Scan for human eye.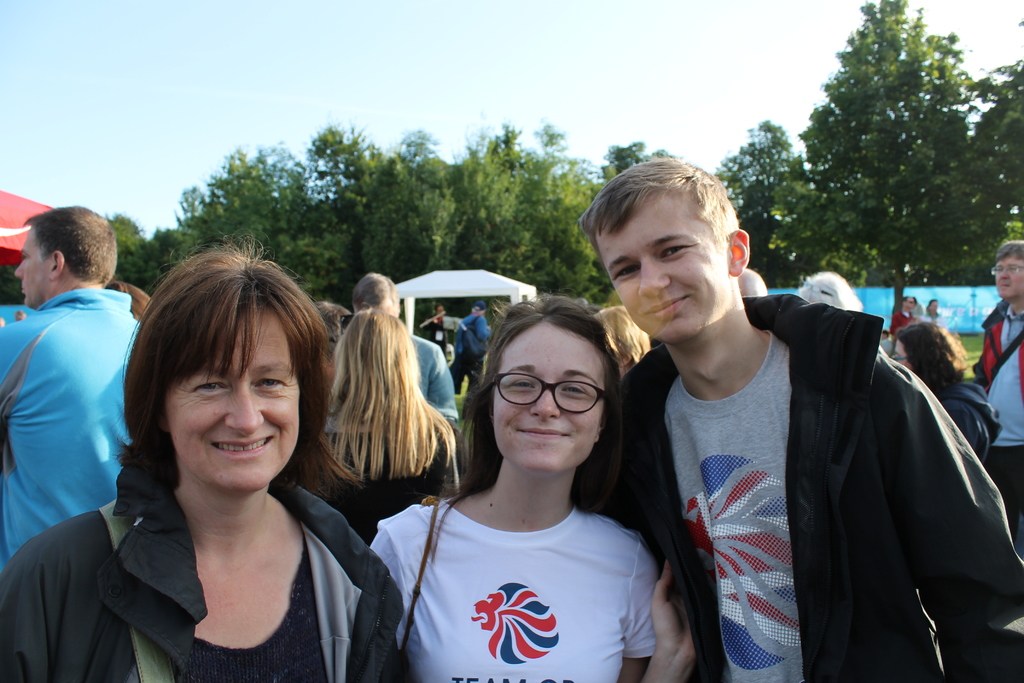
Scan result: bbox=(22, 253, 29, 262).
